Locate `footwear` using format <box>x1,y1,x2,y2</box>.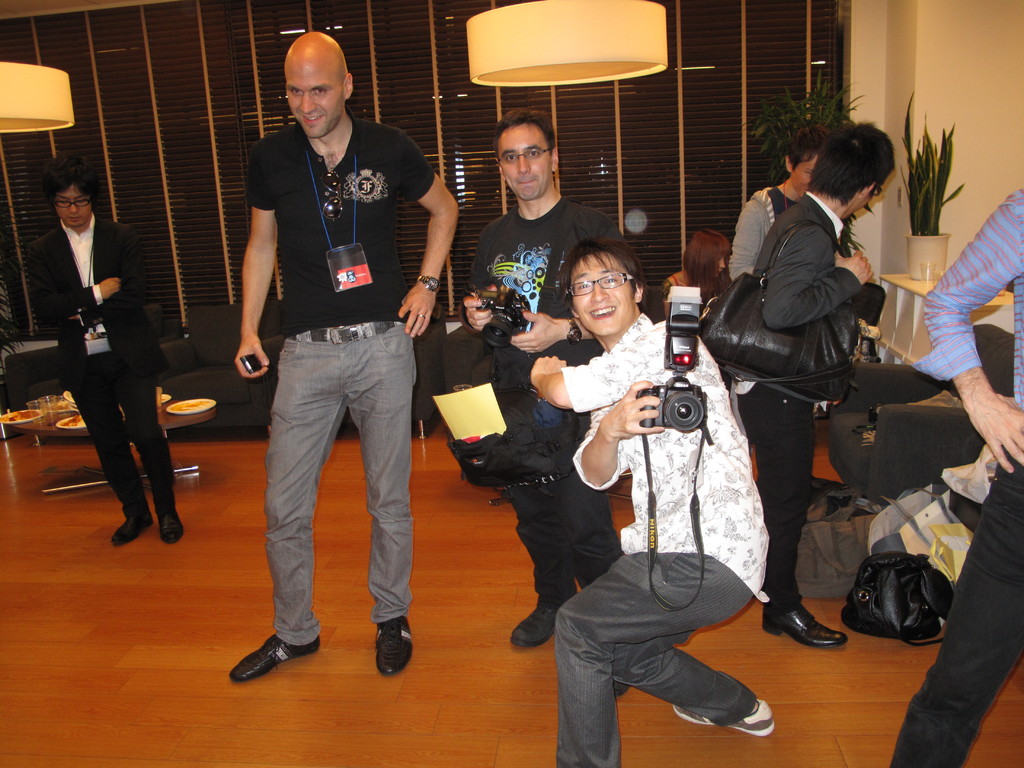
<box>378,622,414,676</box>.
